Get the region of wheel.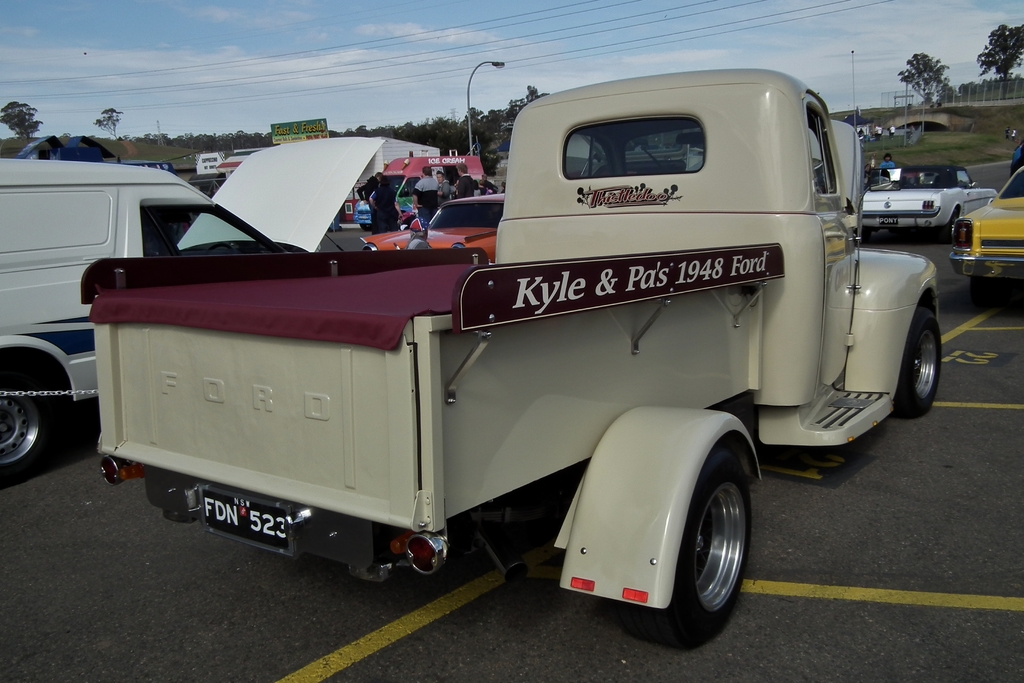
(left=895, top=307, right=941, bottom=418).
